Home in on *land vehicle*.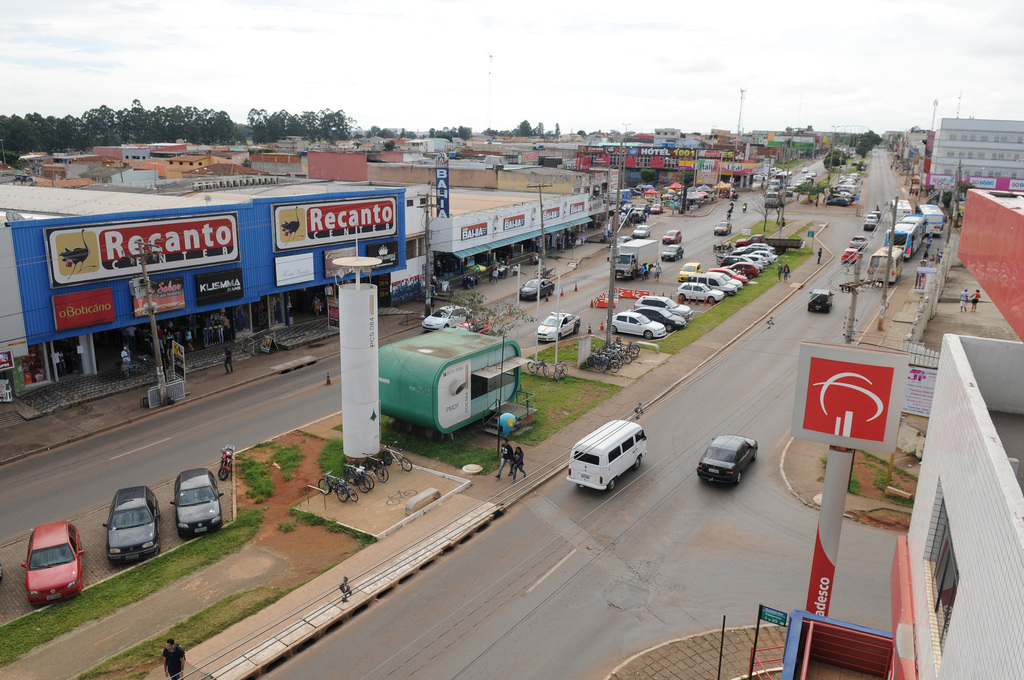
Homed in at 632, 295, 693, 321.
